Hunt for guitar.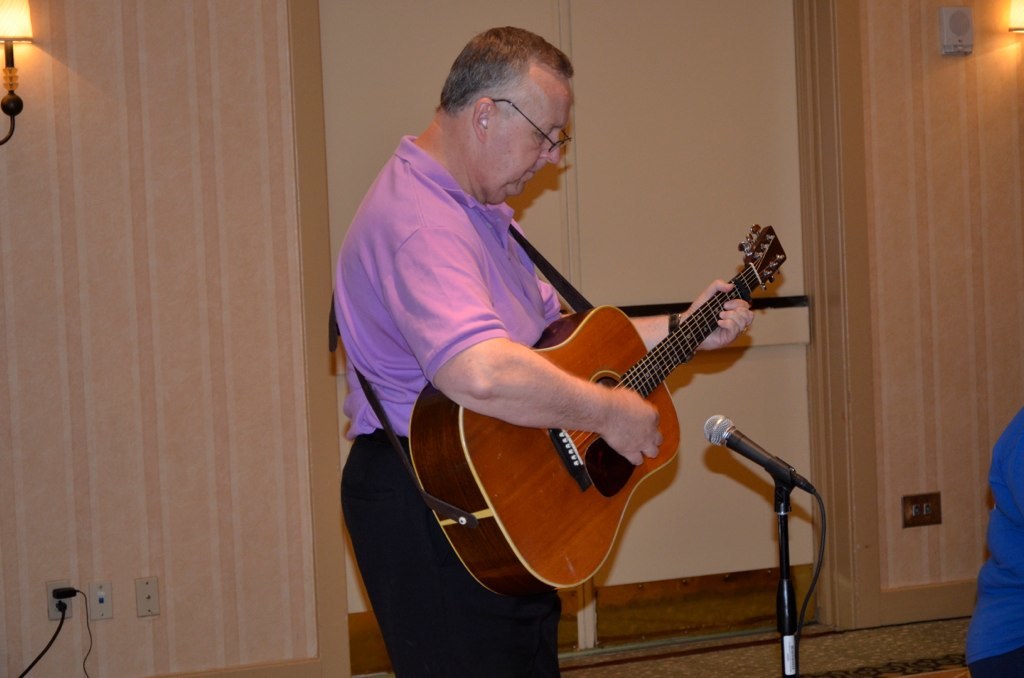
Hunted down at 414, 197, 809, 602.
